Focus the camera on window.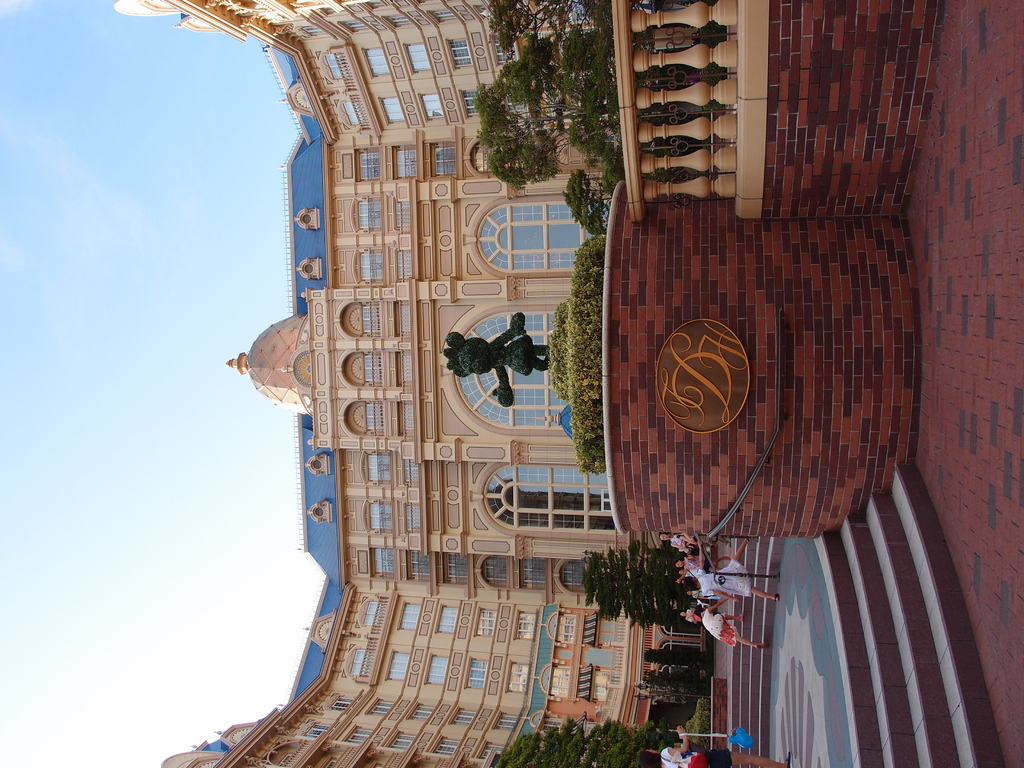
Focus region: Rect(339, 22, 369, 35).
